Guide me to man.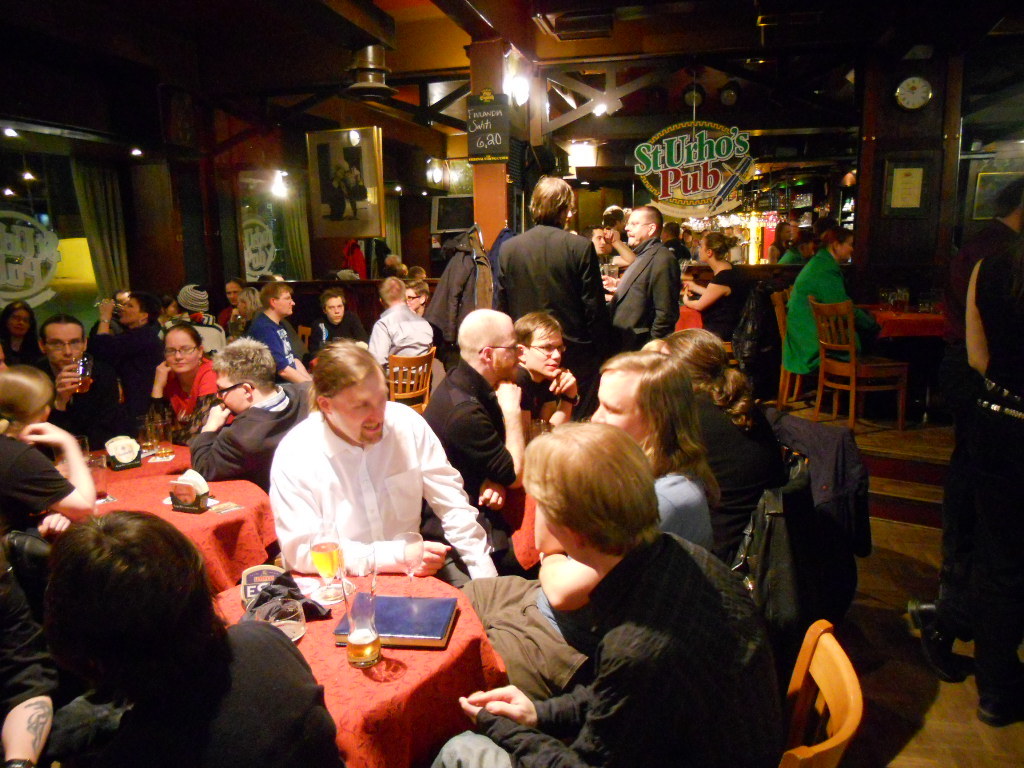
Guidance: crop(41, 507, 355, 767).
